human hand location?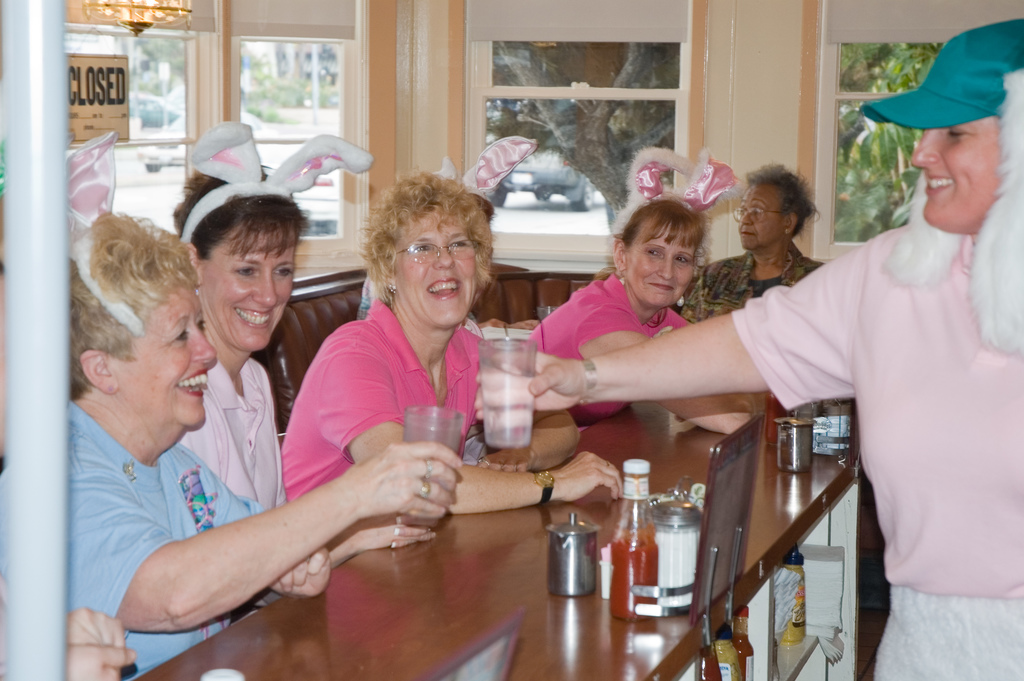
<box>650,324,673,337</box>
